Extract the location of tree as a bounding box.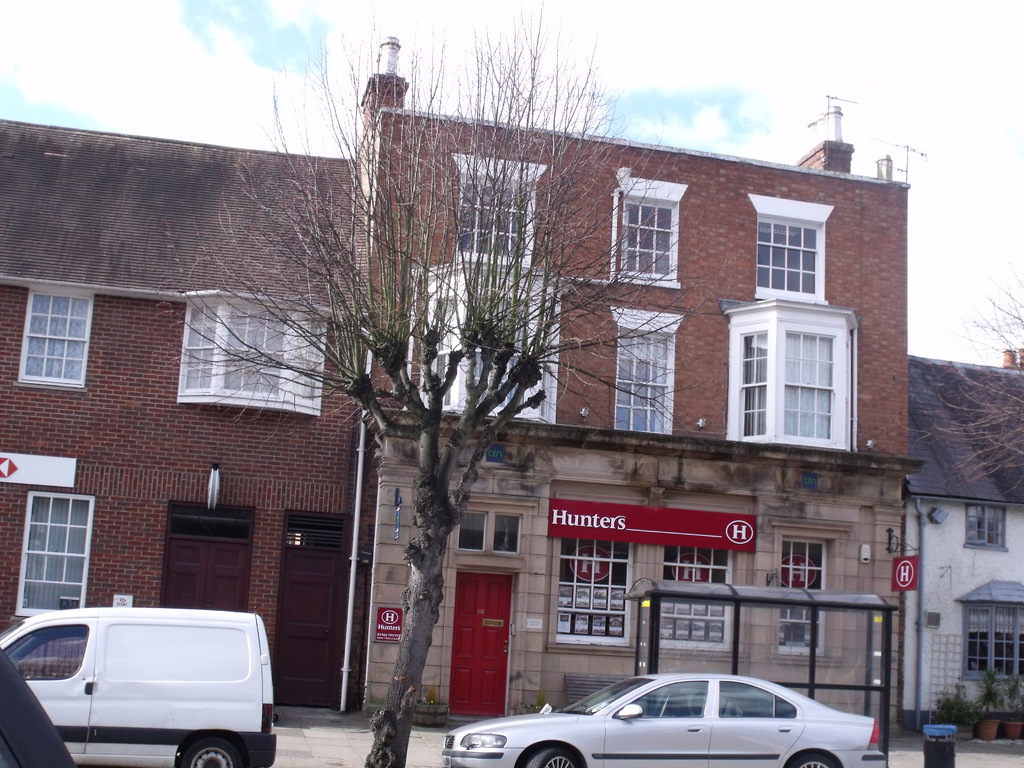
(left=156, top=0, right=730, bottom=767).
